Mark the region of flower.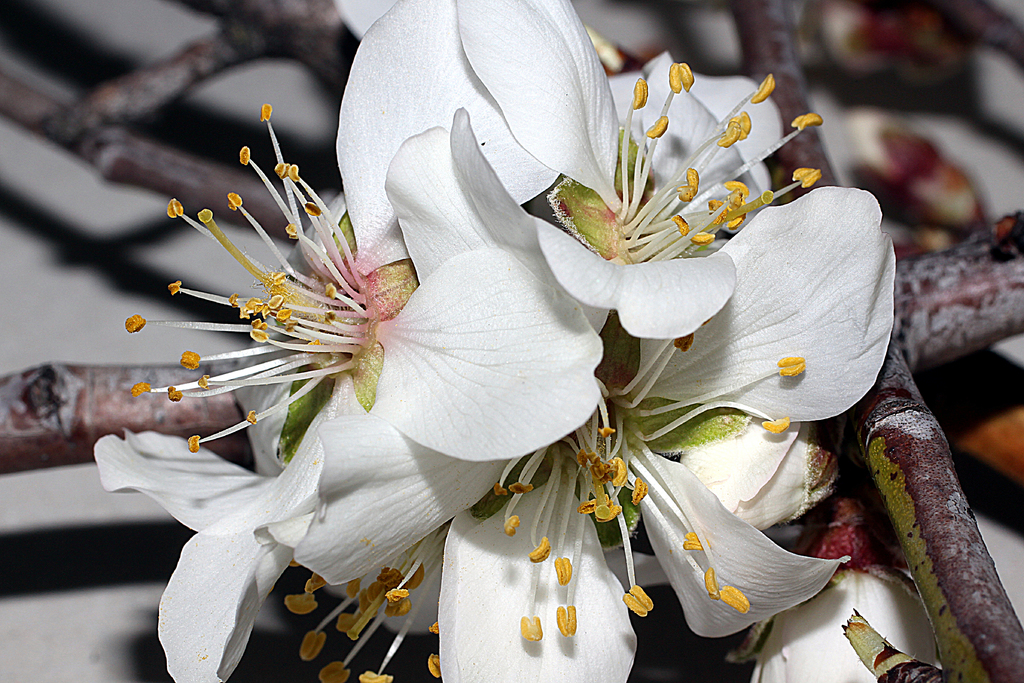
Region: (x1=93, y1=101, x2=607, y2=677).
